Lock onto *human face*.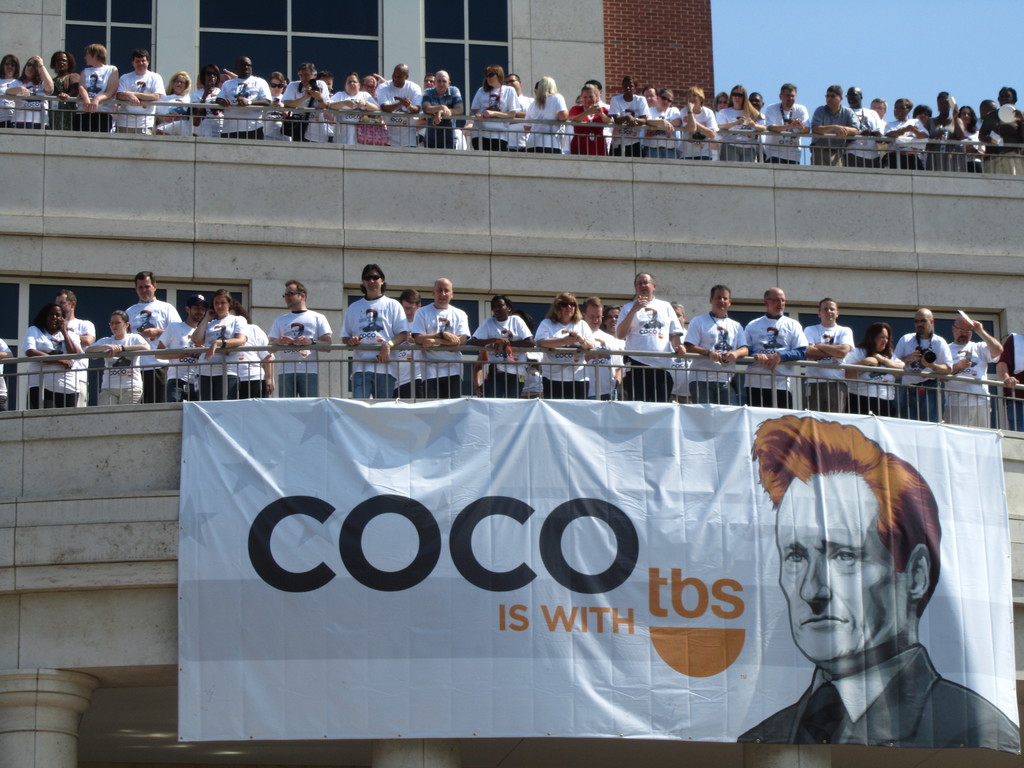
Locked: select_region(820, 300, 837, 323).
